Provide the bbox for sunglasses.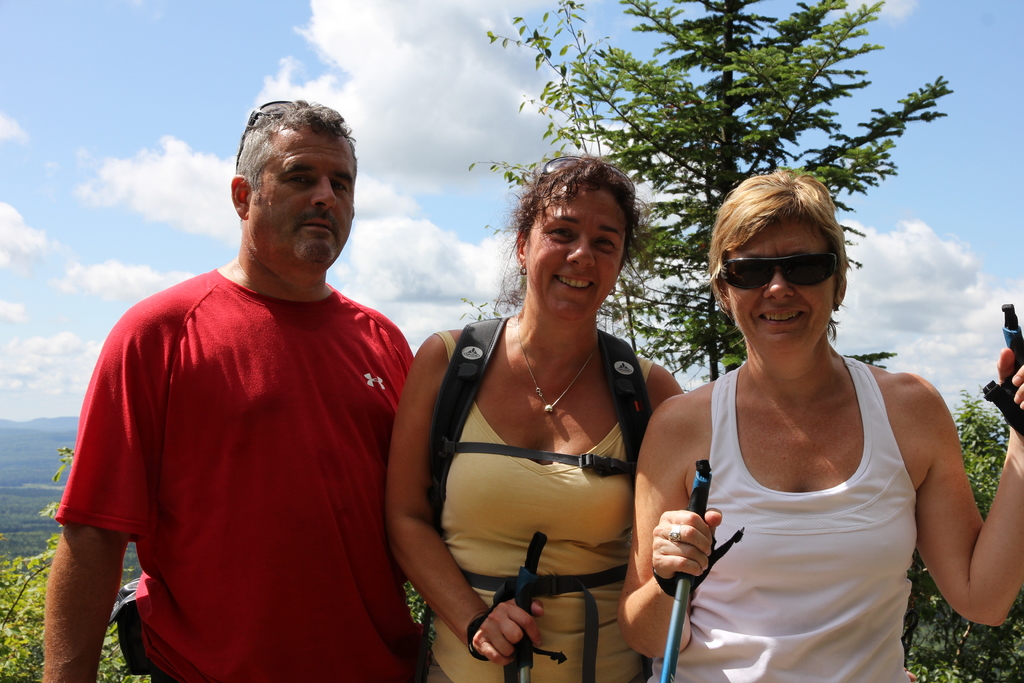
541/154/639/206.
